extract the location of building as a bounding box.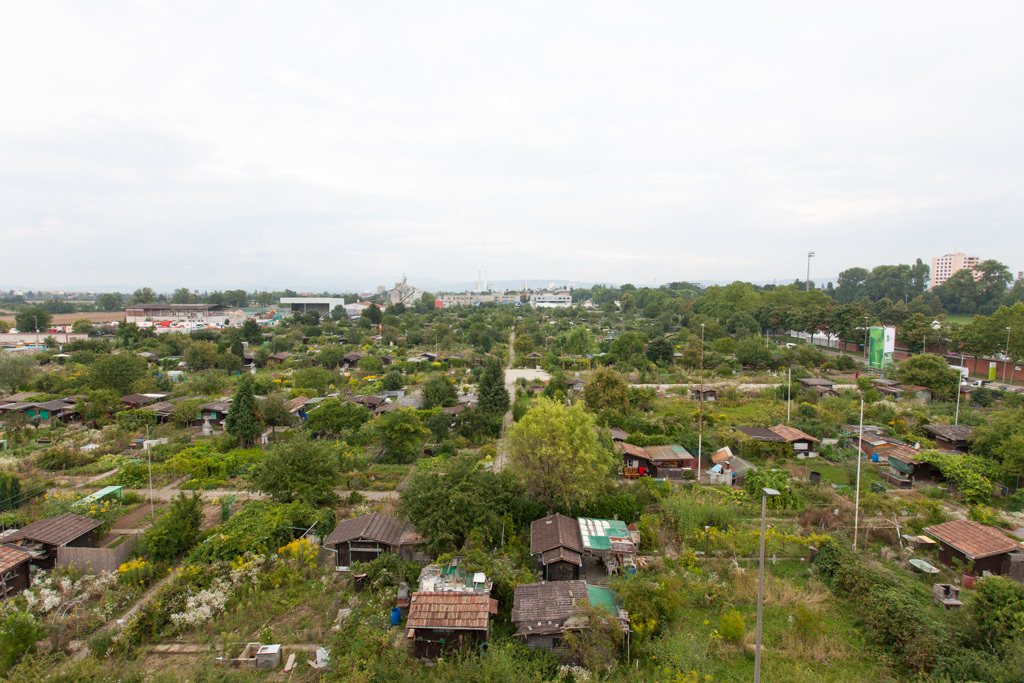
crop(917, 516, 1023, 580).
